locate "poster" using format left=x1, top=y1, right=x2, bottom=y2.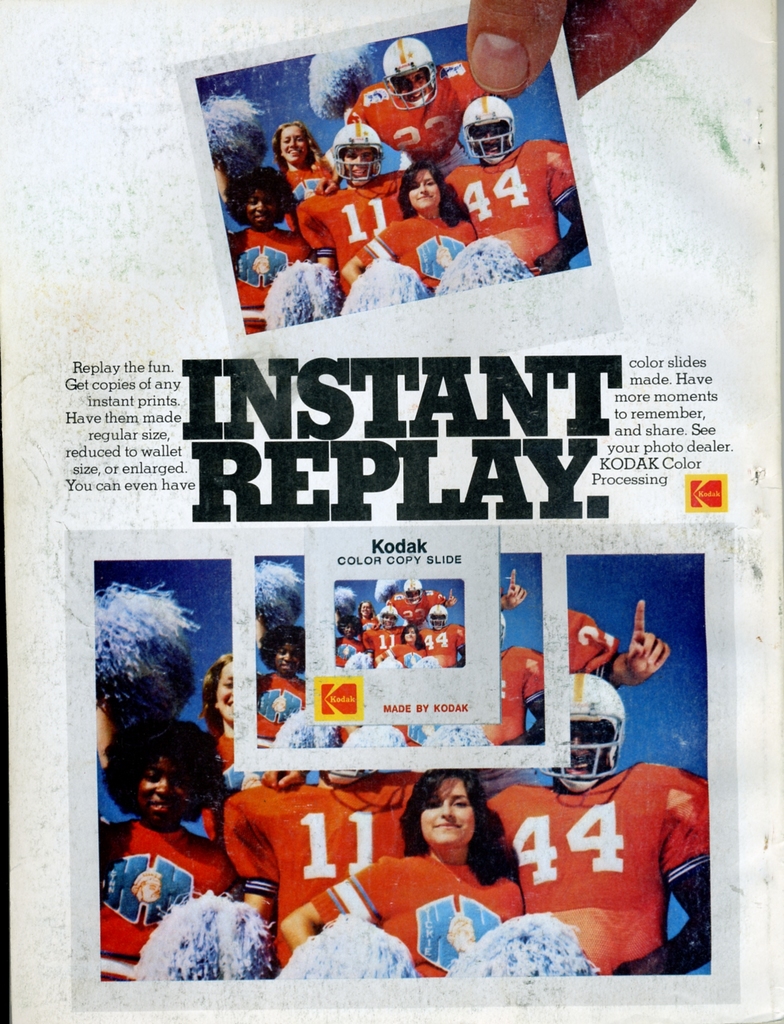
left=0, top=5, right=783, bottom=1023.
